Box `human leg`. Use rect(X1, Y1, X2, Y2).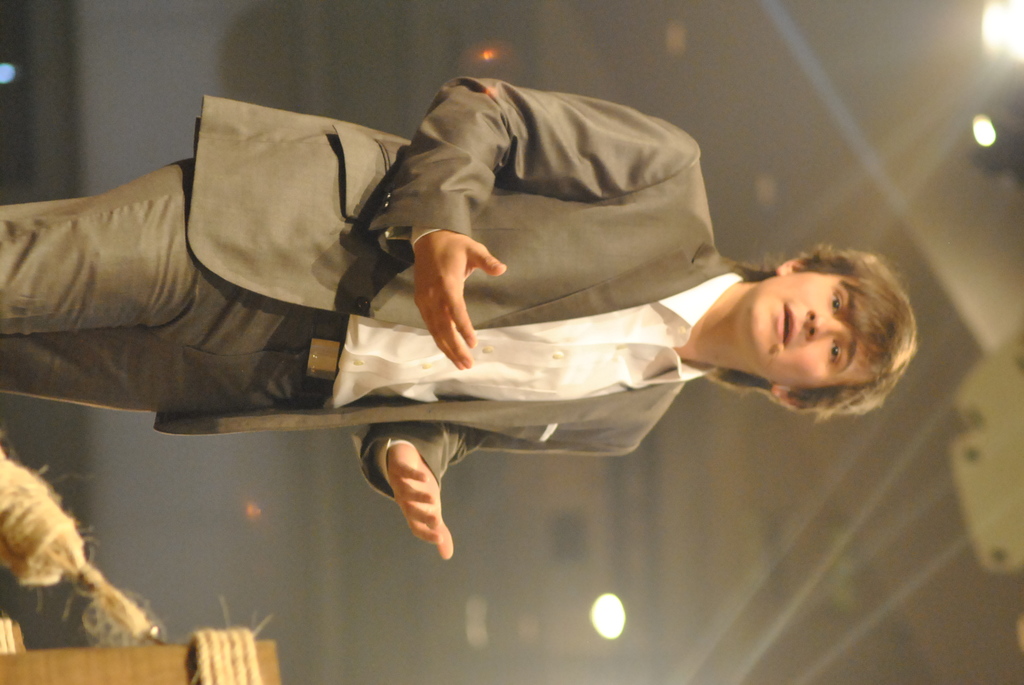
rect(753, 277, 876, 382).
